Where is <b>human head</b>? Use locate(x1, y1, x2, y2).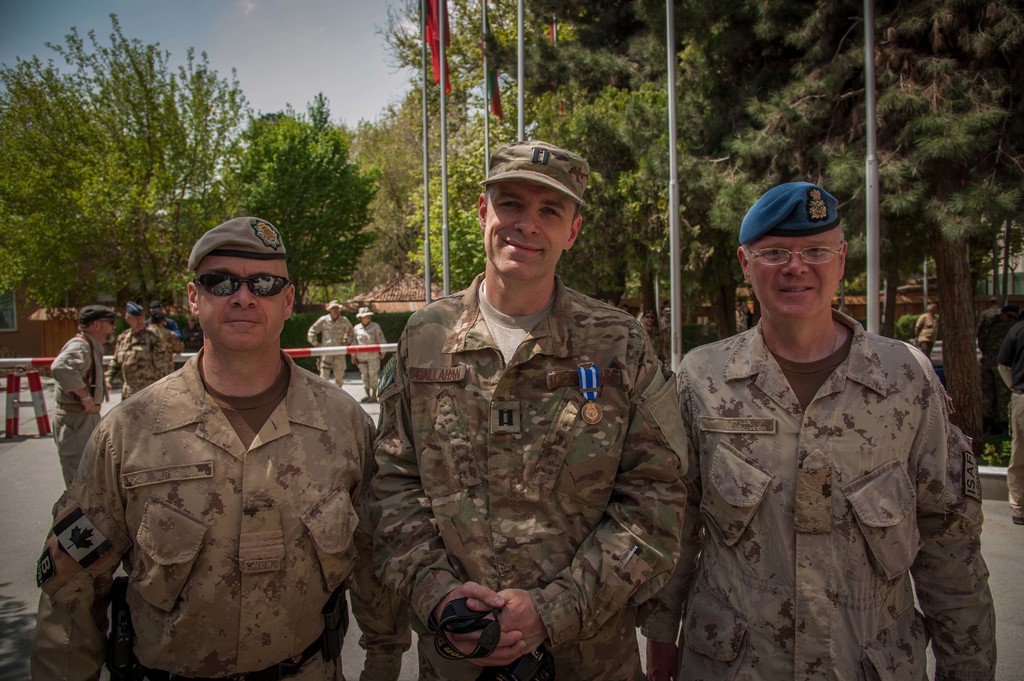
locate(988, 293, 1004, 310).
